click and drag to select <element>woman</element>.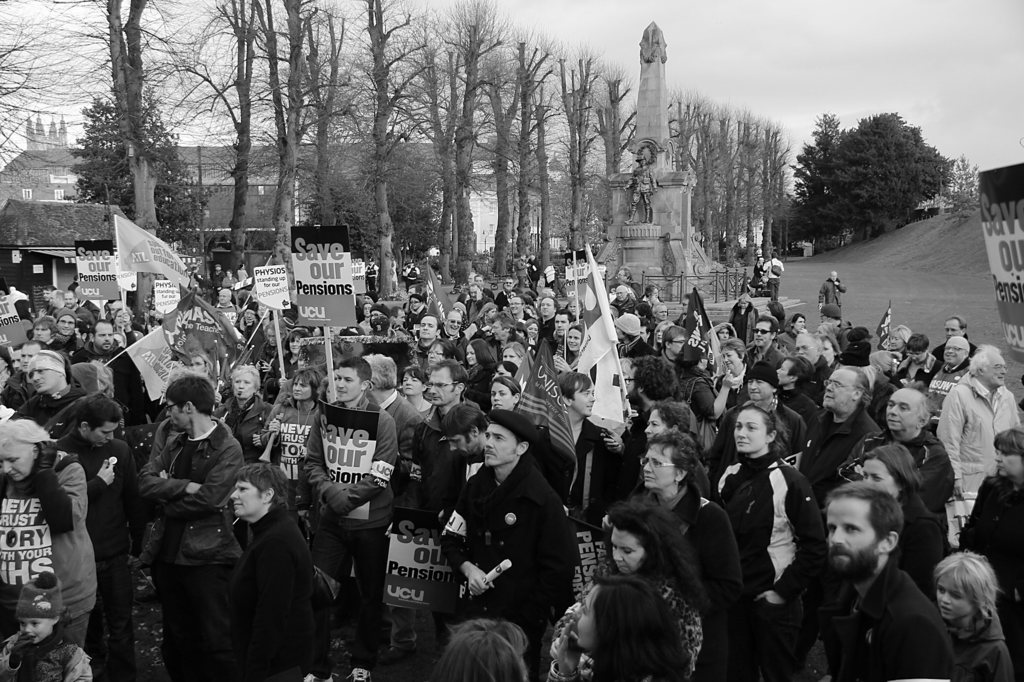
Selection: left=547, top=498, right=707, bottom=681.
